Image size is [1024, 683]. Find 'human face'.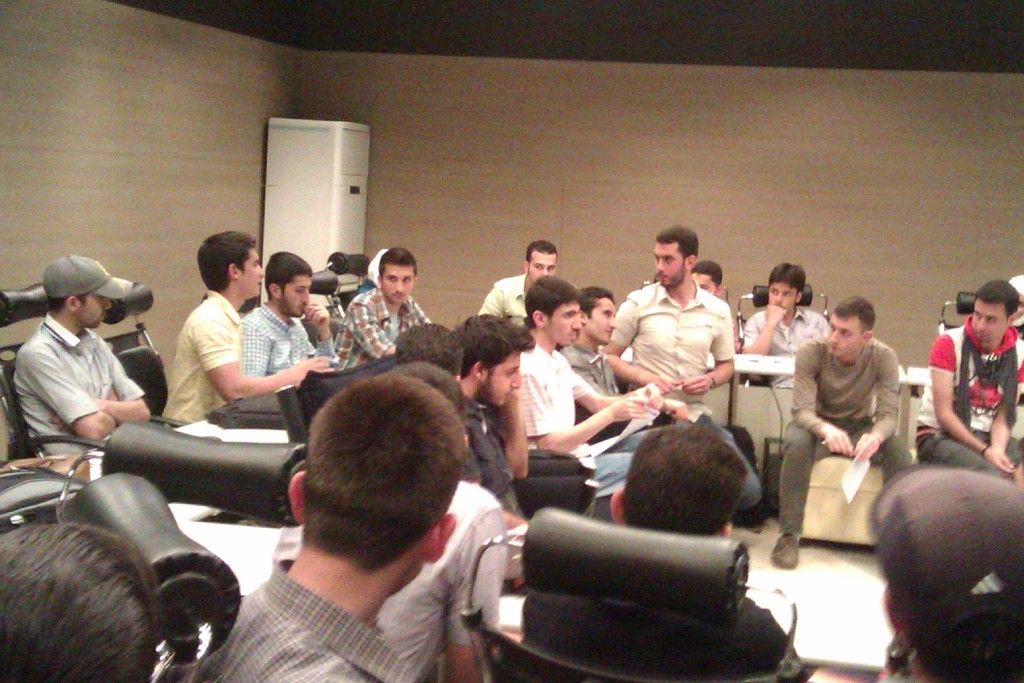
bbox=(769, 283, 801, 313).
